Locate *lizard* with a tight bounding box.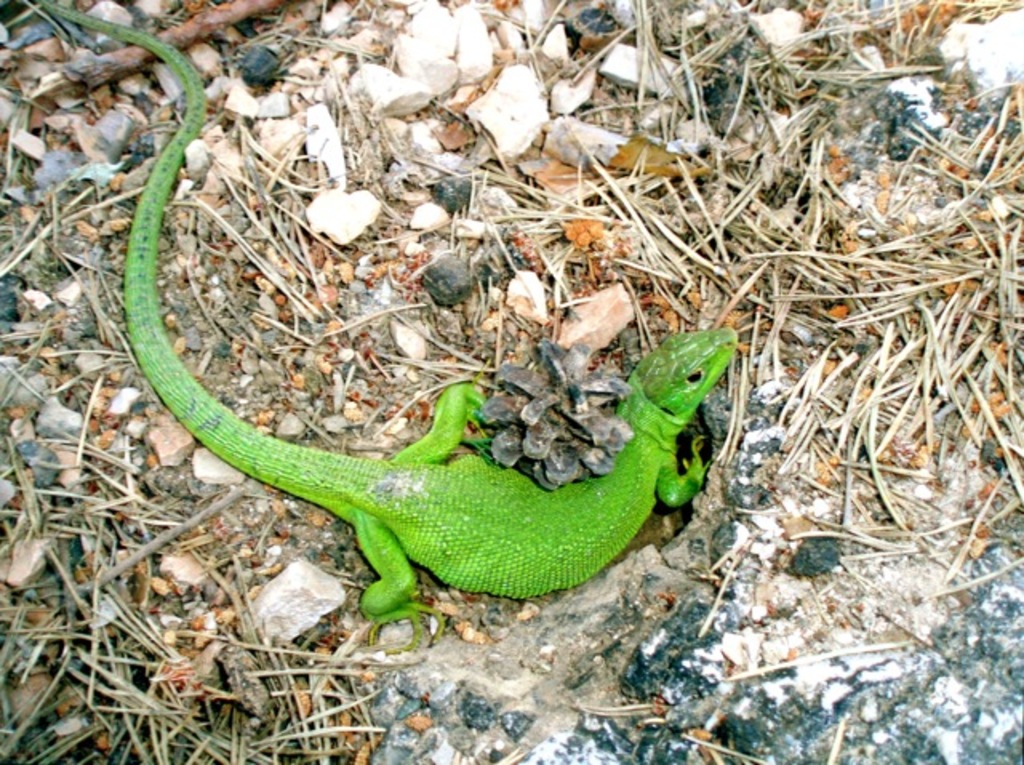
<box>45,8,733,639</box>.
